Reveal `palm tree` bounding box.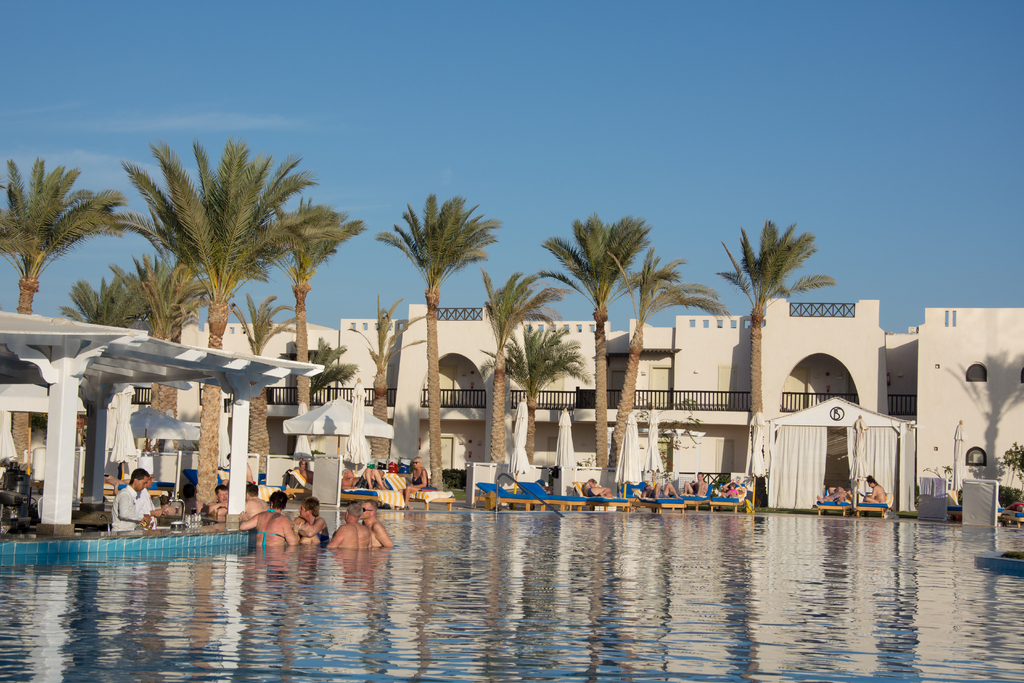
Revealed: Rect(372, 192, 500, 483).
